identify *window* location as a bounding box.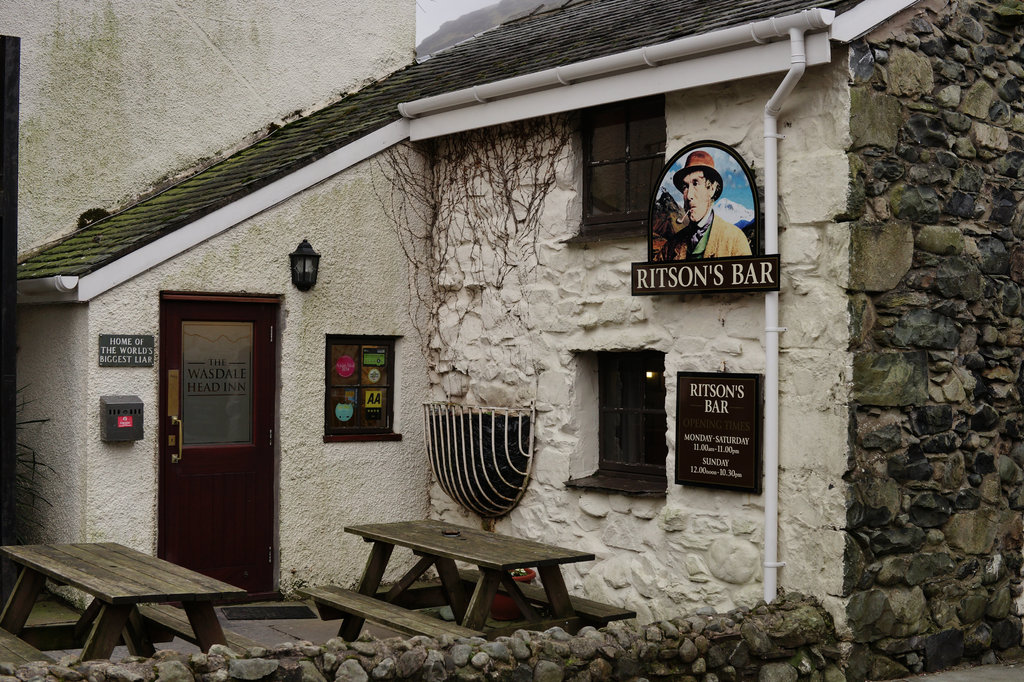
bbox(575, 93, 671, 237).
